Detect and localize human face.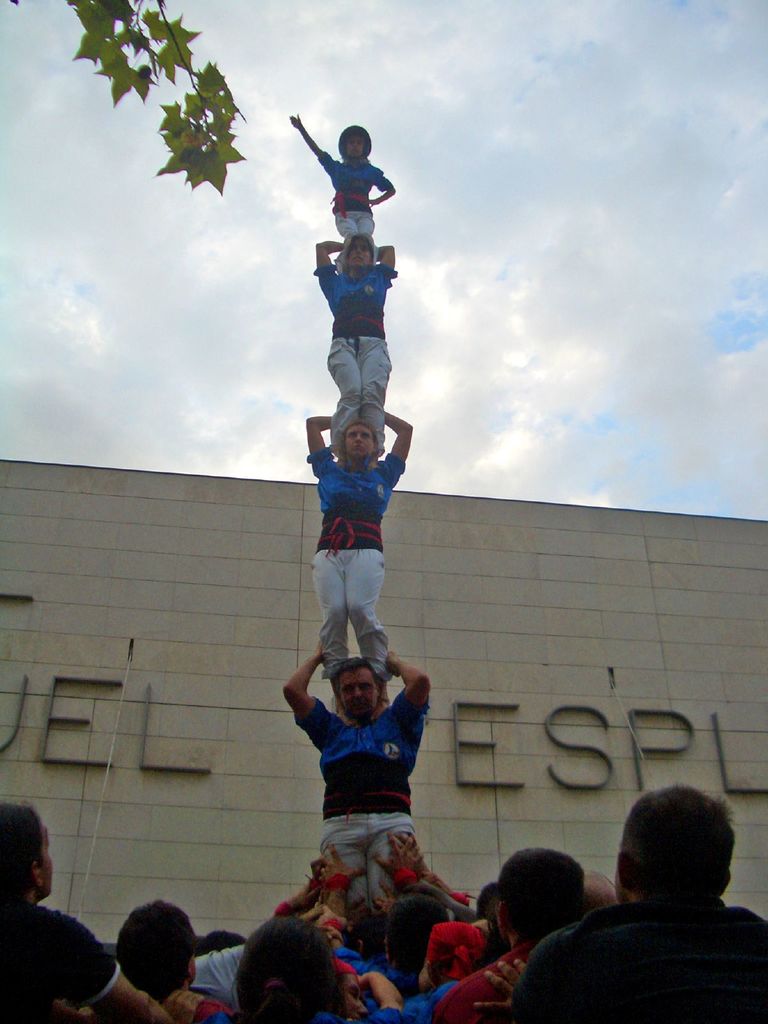
Localized at (341,419,376,463).
